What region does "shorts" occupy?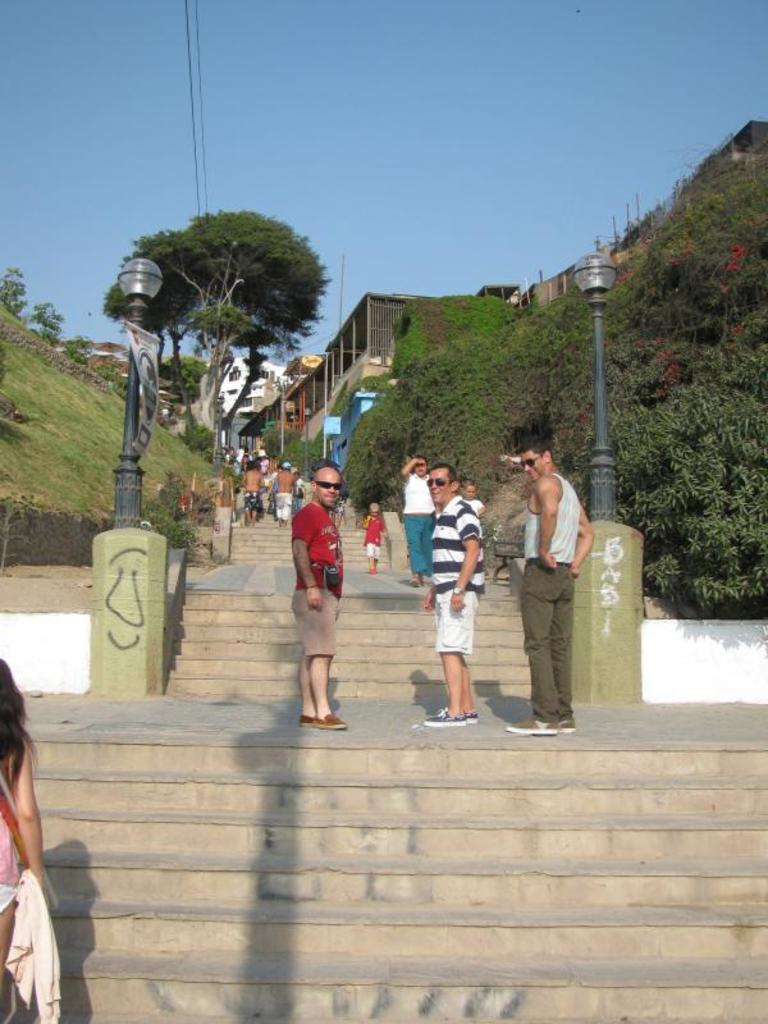
[left=289, top=590, right=340, bottom=655].
